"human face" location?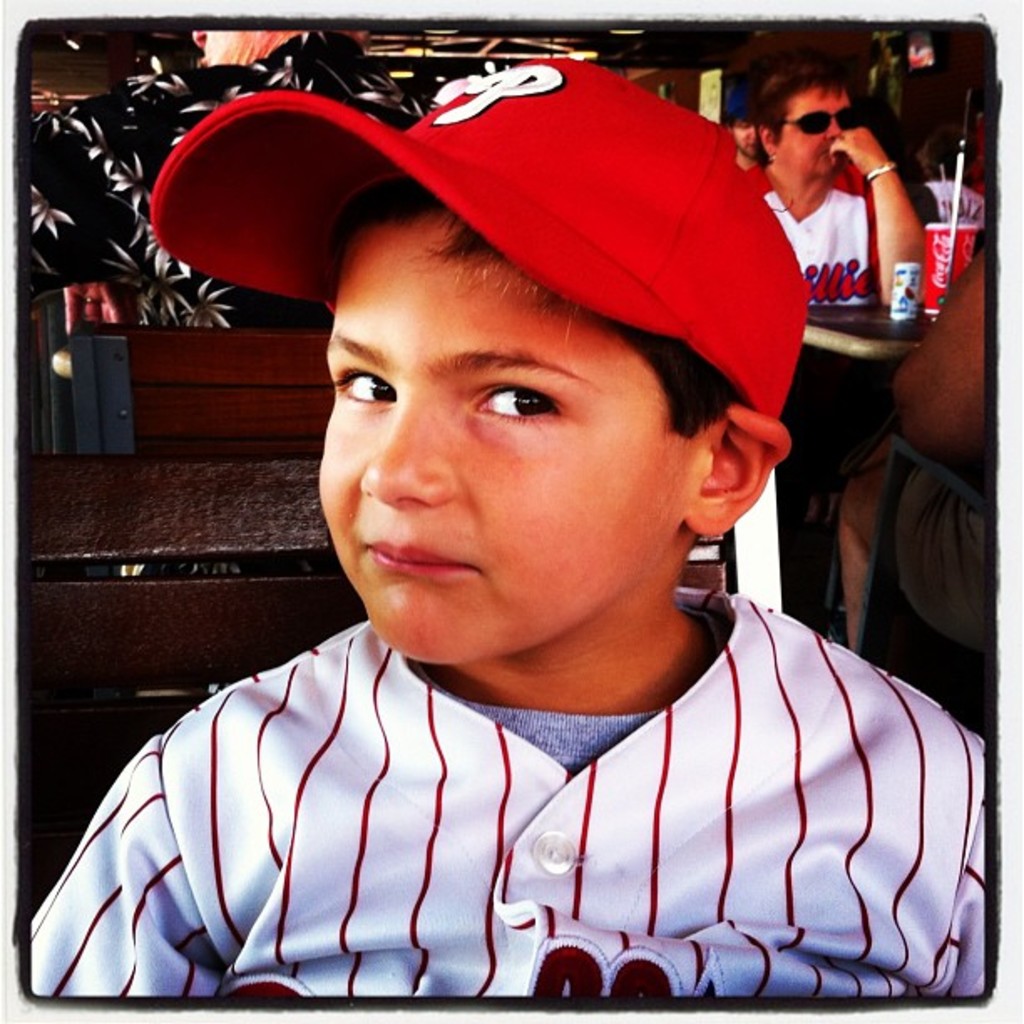
<bbox>731, 122, 770, 159</bbox>
